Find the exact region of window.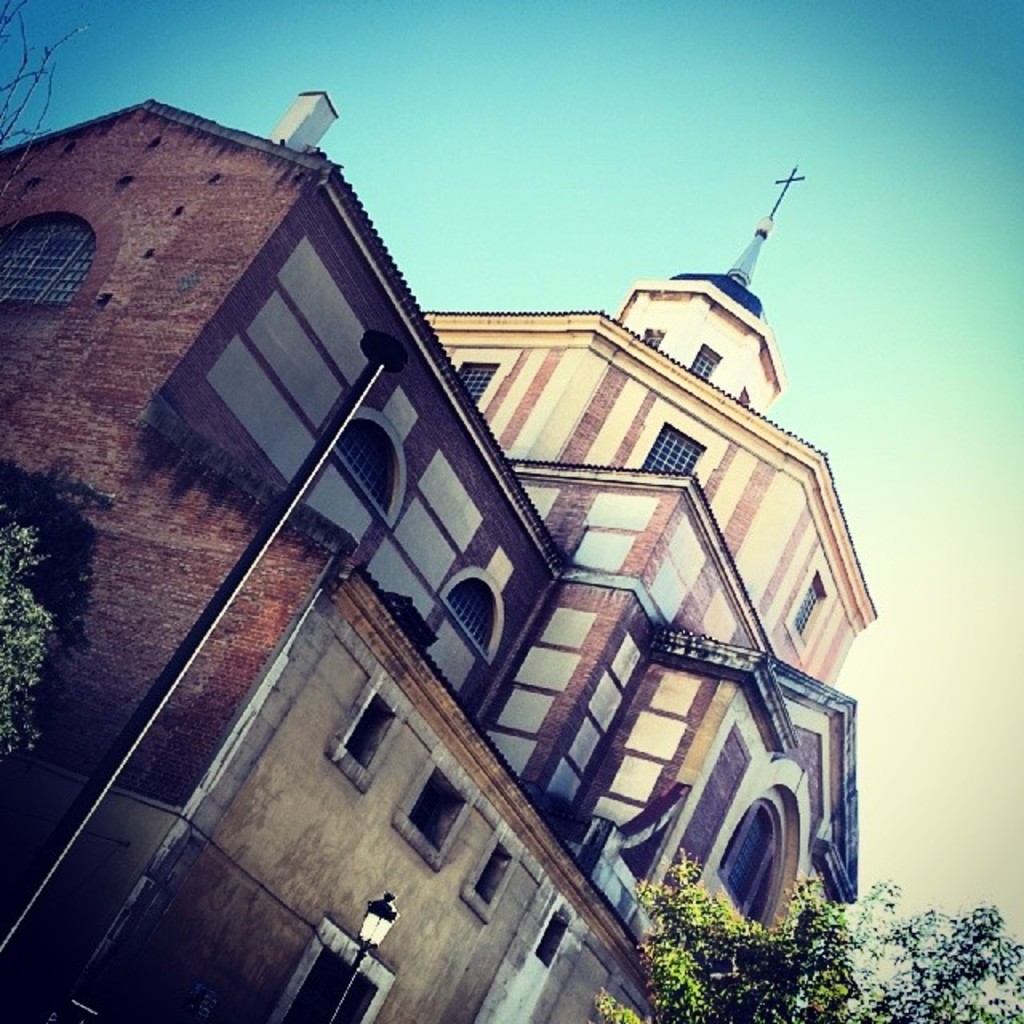
Exact region: {"left": 643, "top": 320, "right": 670, "bottom": 350}.
